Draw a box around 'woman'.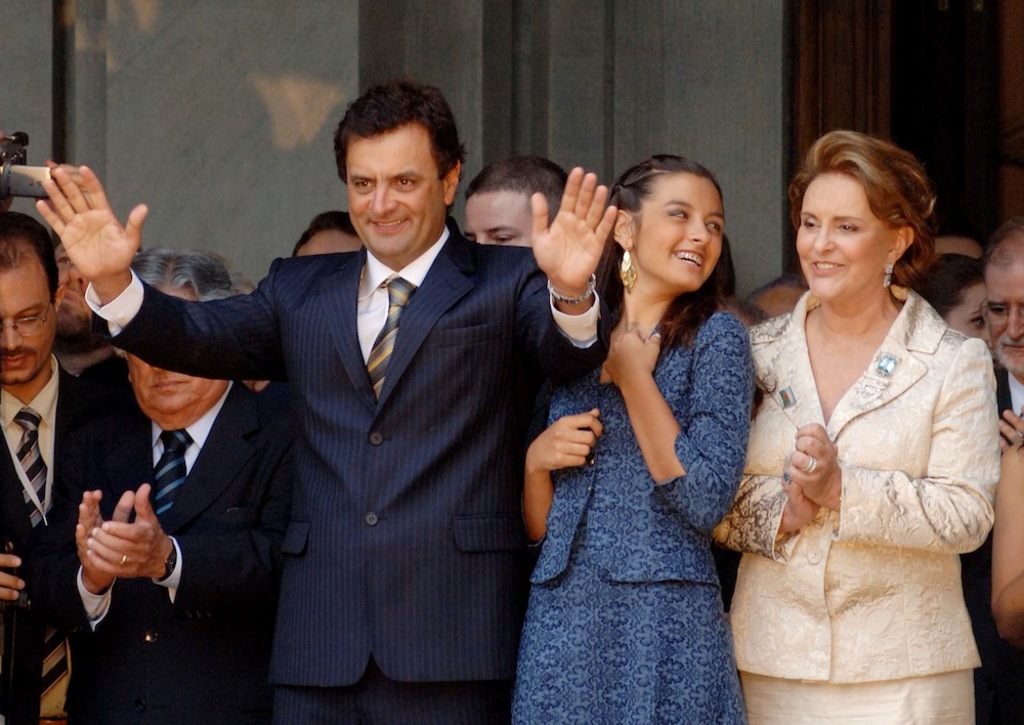
x1=516, y1=153, x2=756, y2=722.
